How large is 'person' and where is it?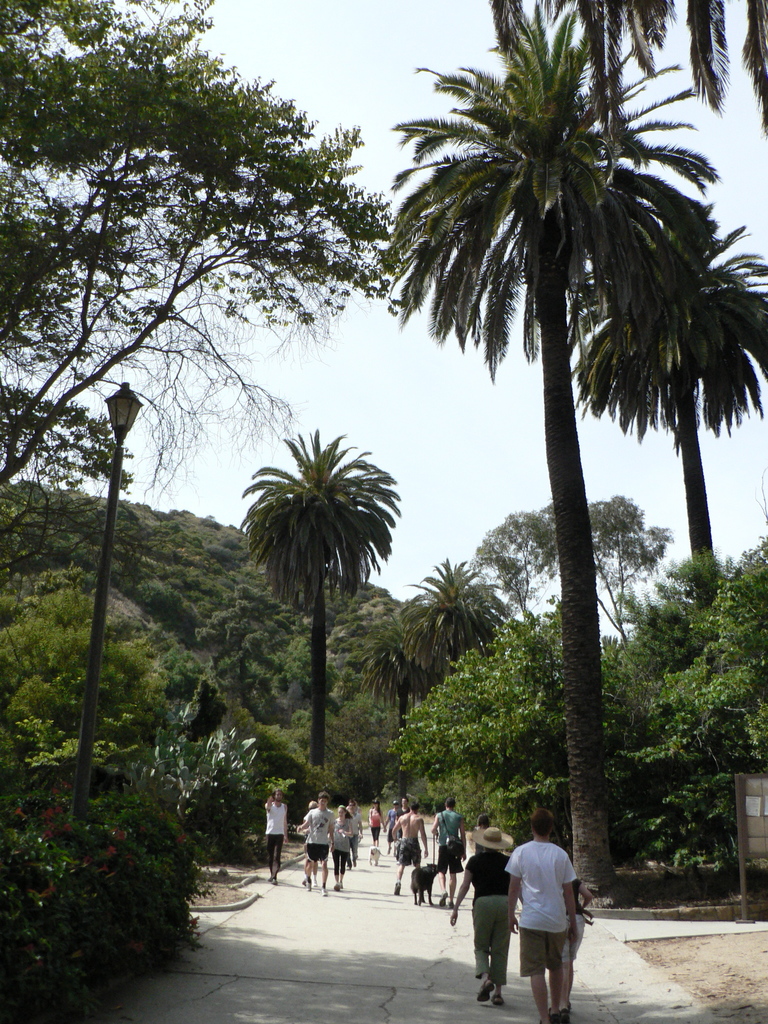
Bounding box: <box>262,792,288,888</box>.
